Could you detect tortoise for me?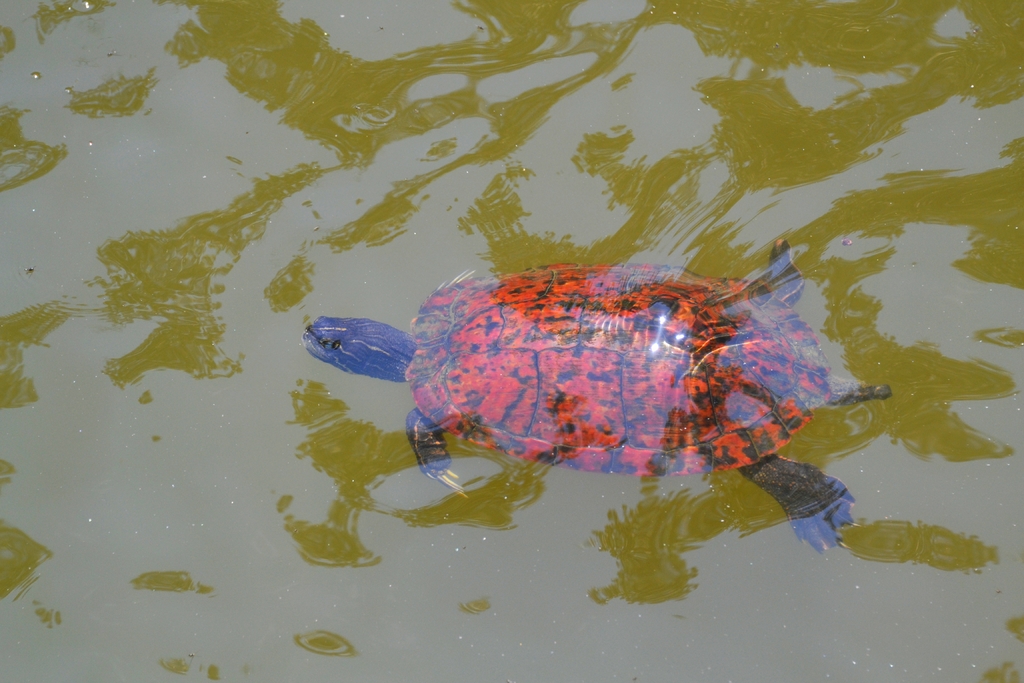
Detection result: crop(302, 234, 890, 562).
